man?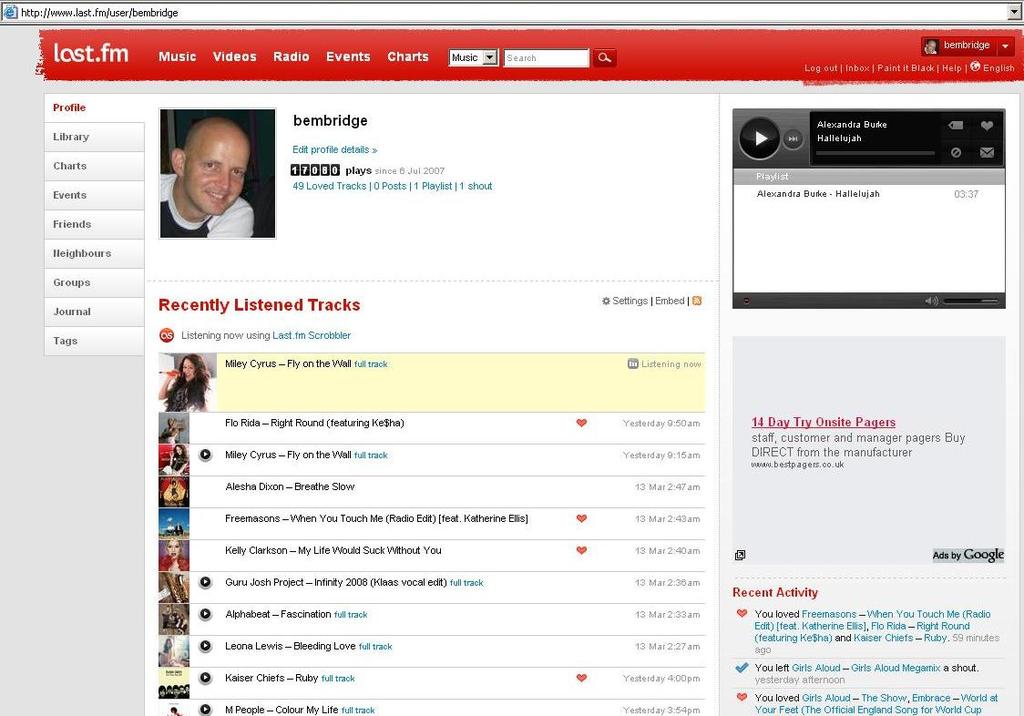
<bbox>159, 108, 263, 238</bbox>
